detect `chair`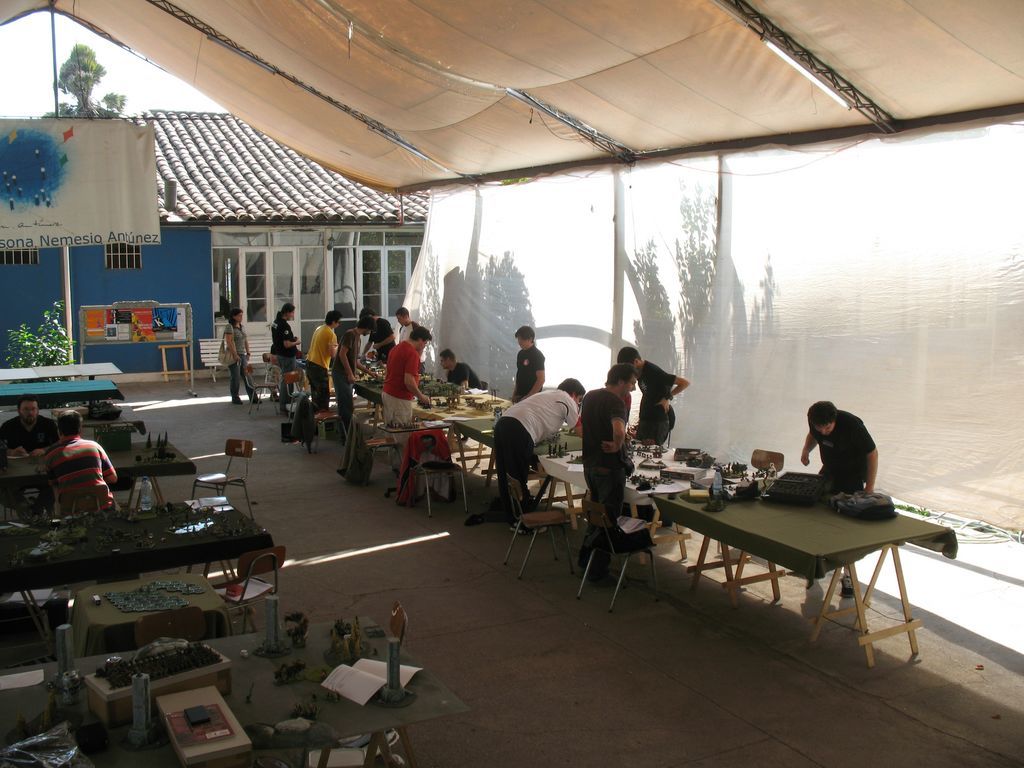
<bbox>188, 437, 256, 521</bbox>
